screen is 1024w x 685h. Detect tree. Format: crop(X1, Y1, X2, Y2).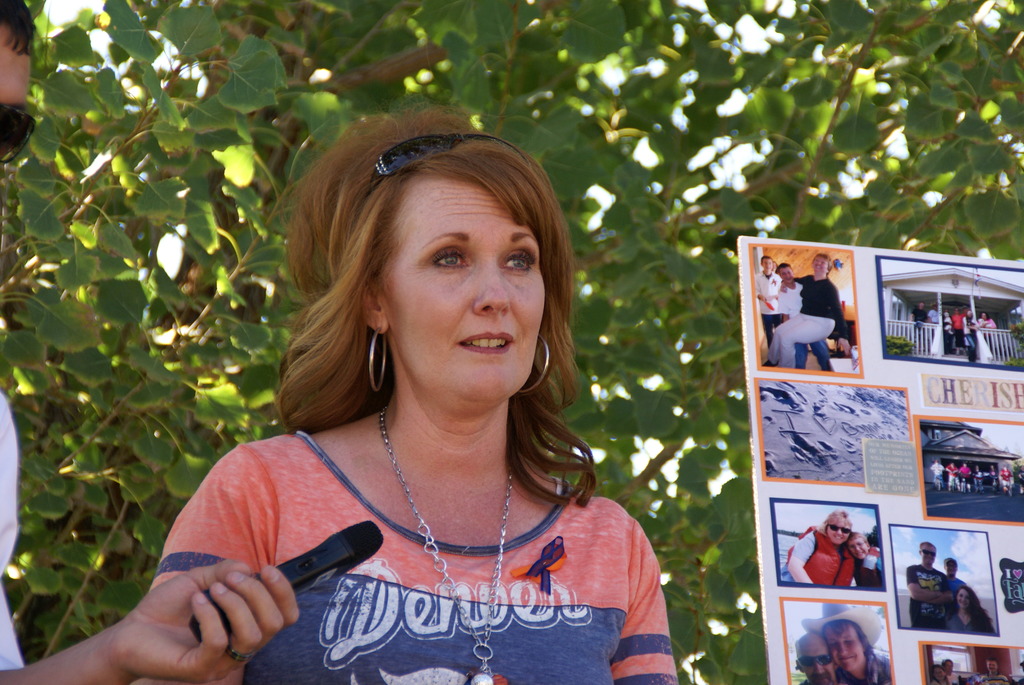
crop(0, 0, 1023, 684).
